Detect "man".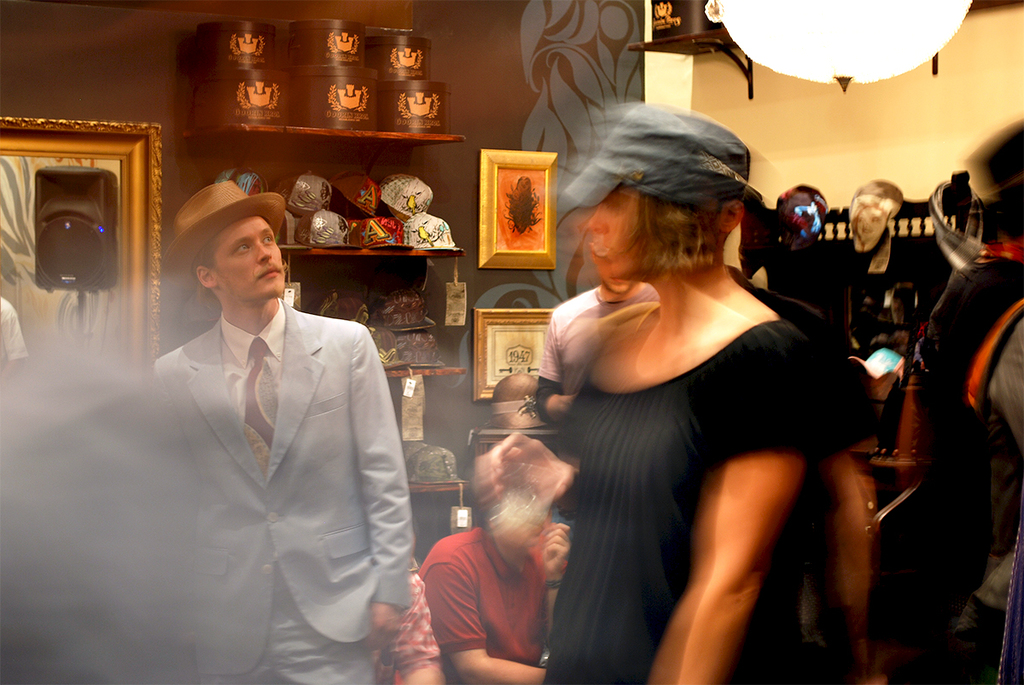
Detected at <box>116,190,418,684</box>.
